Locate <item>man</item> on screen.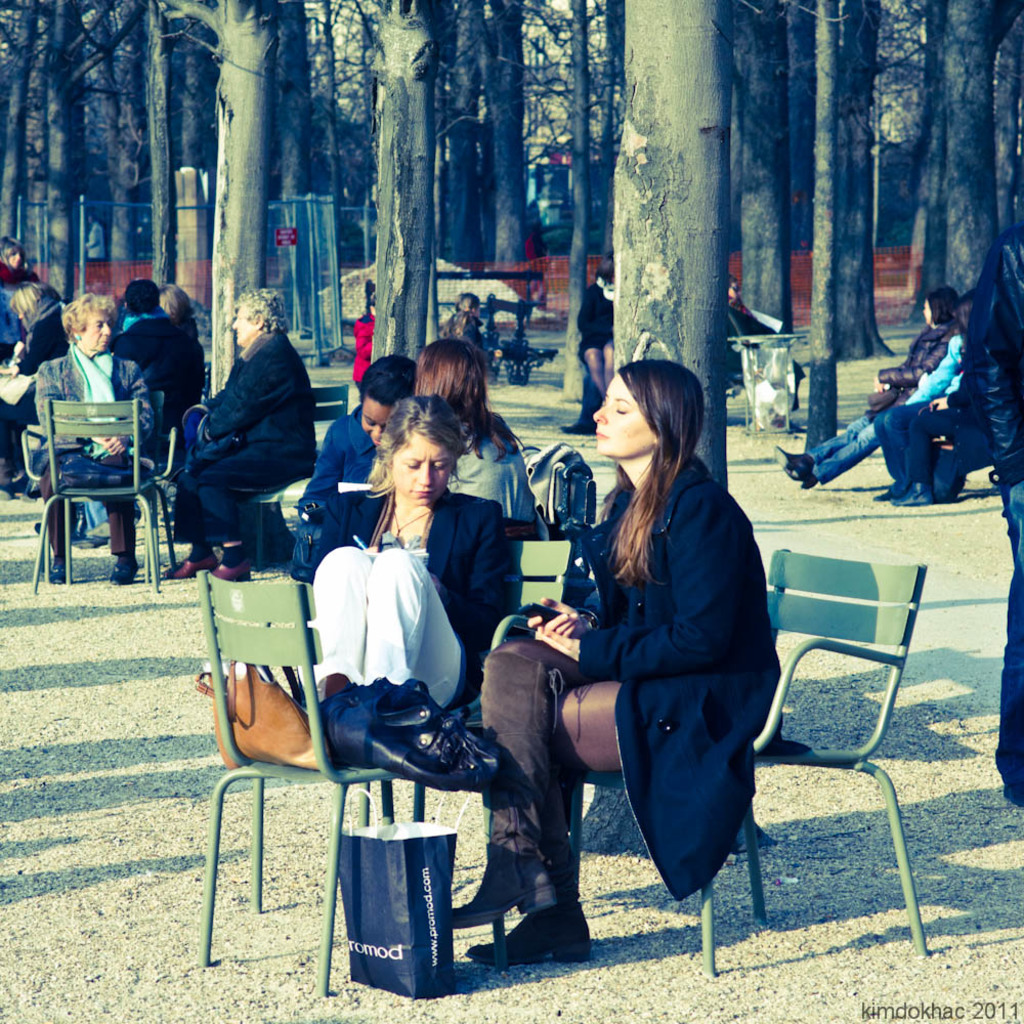
On screen at [117,282,209,434].
